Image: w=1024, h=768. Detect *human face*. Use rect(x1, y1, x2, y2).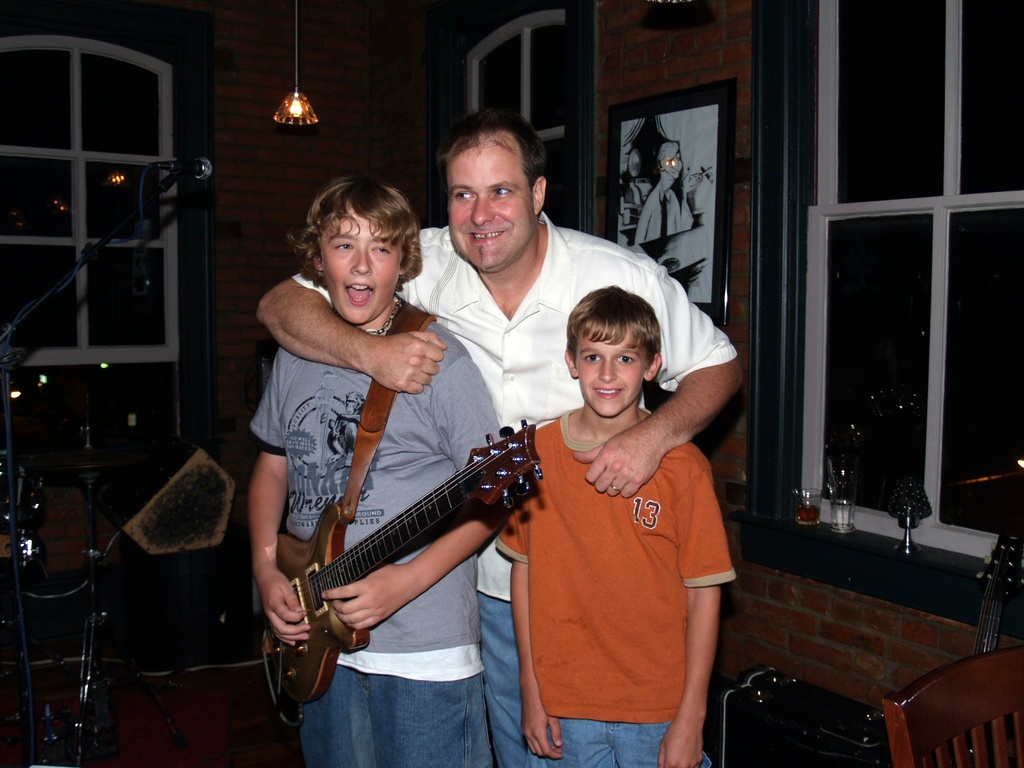
rect(570, 318, 647, 414).
